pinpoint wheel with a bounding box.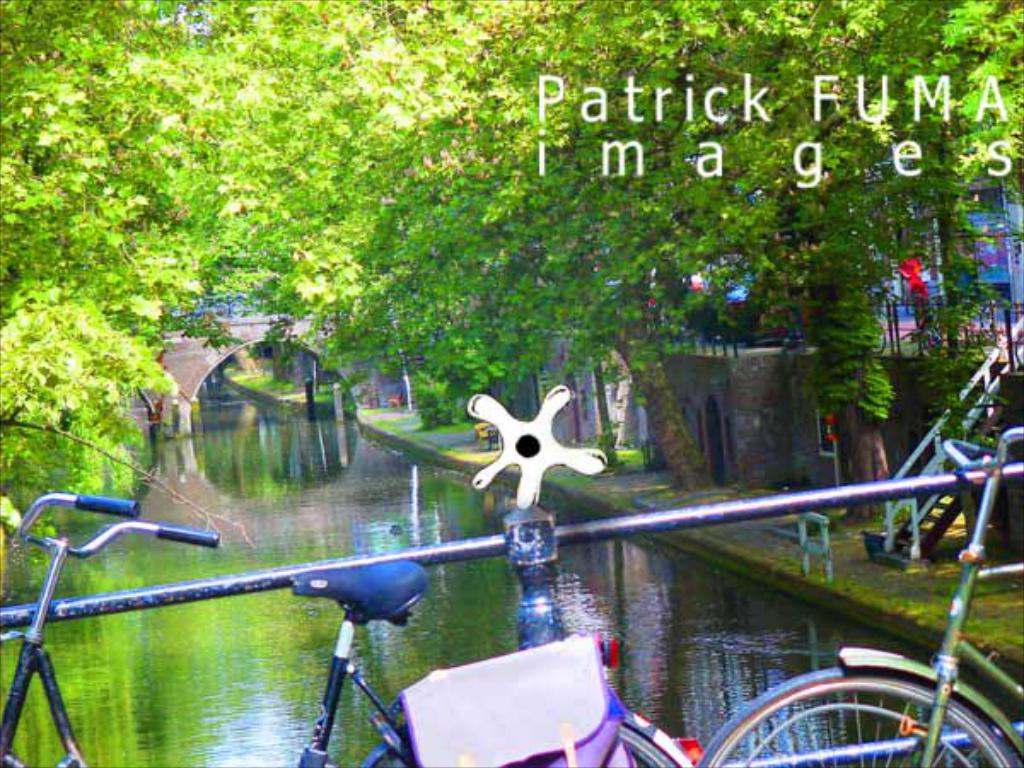
<box>369,727,672,766</box>.
